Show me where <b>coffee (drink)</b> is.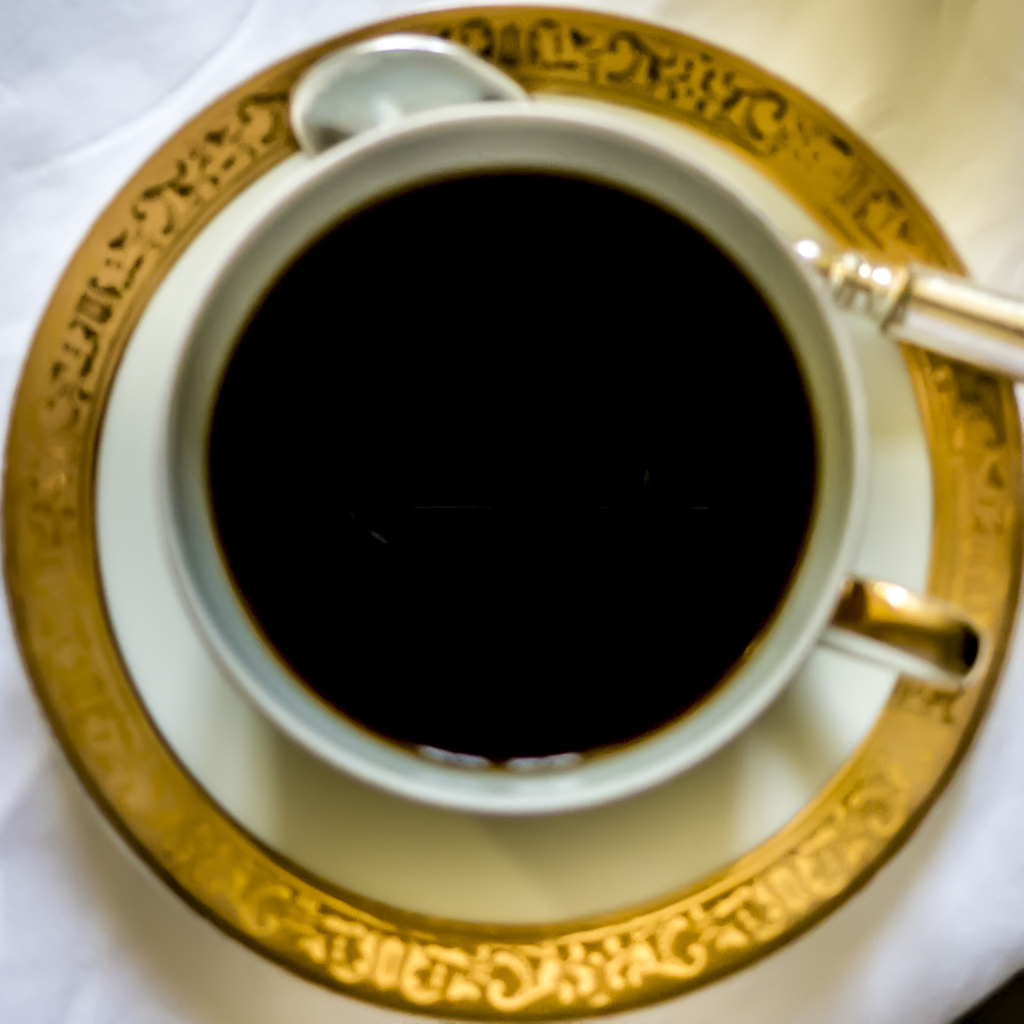
<b>coffee (drink)</b> is at BBox(209, 168, 813, 781).
